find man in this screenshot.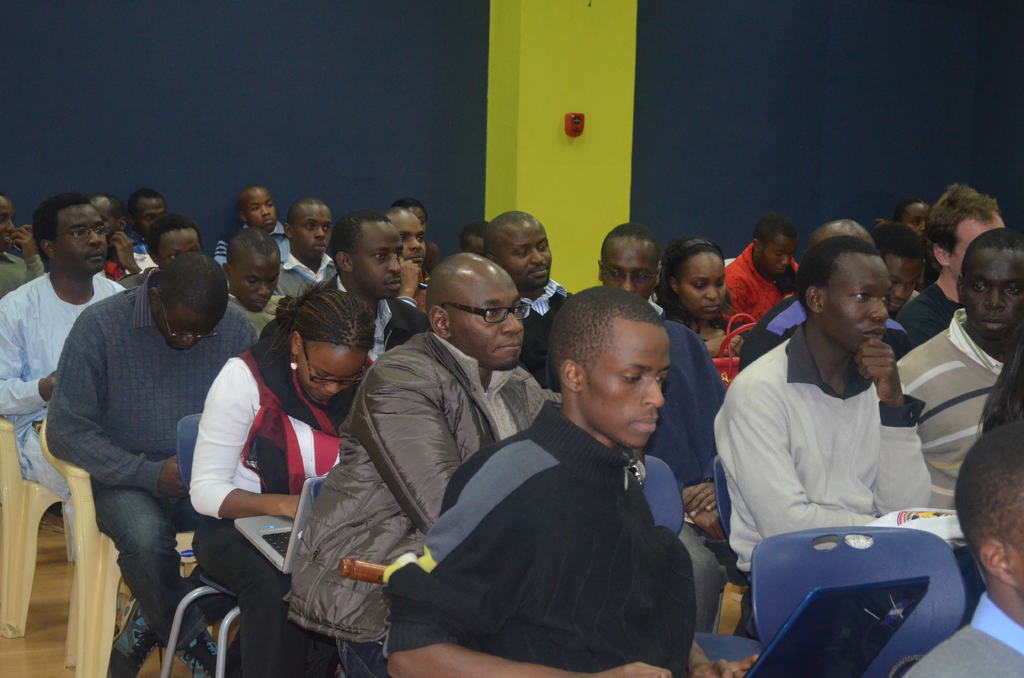
The bounding box for man is {"x1": 597, "y1": 222, "x2": 728, "y2": 636}.
